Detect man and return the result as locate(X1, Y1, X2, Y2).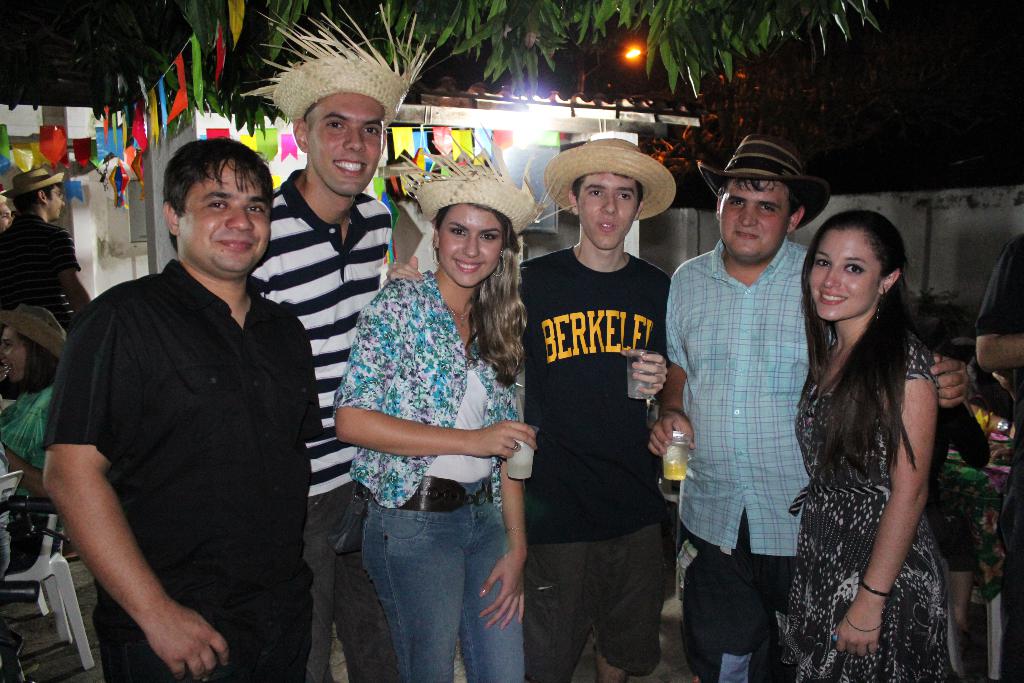
locate(387, 137, 675, 682).
